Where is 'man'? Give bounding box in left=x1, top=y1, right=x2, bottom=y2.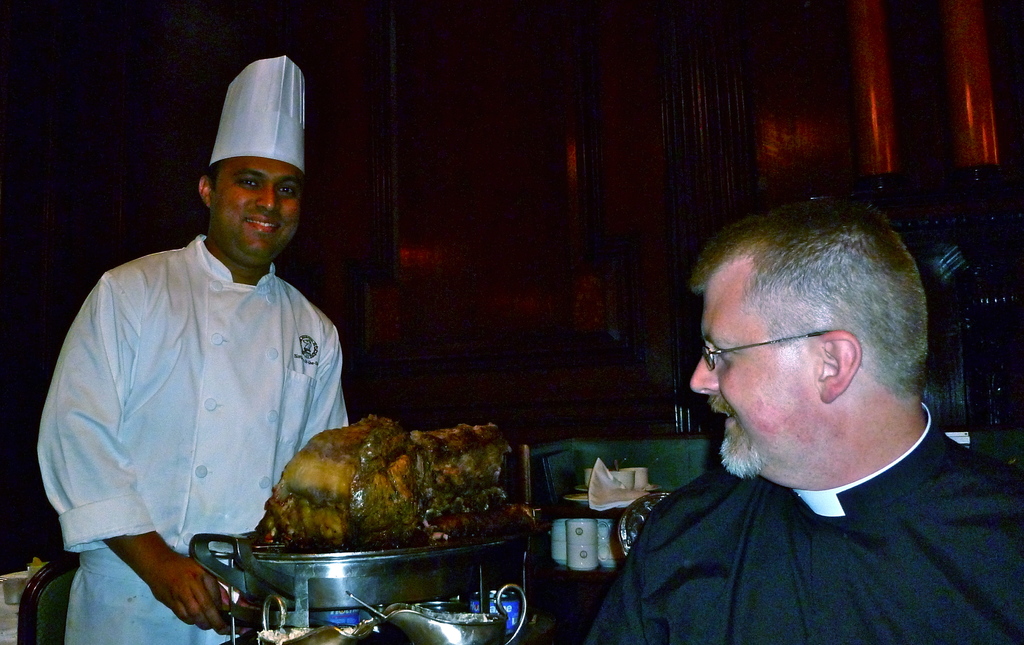
left=582, top=196, right=1016, bottom=638.
